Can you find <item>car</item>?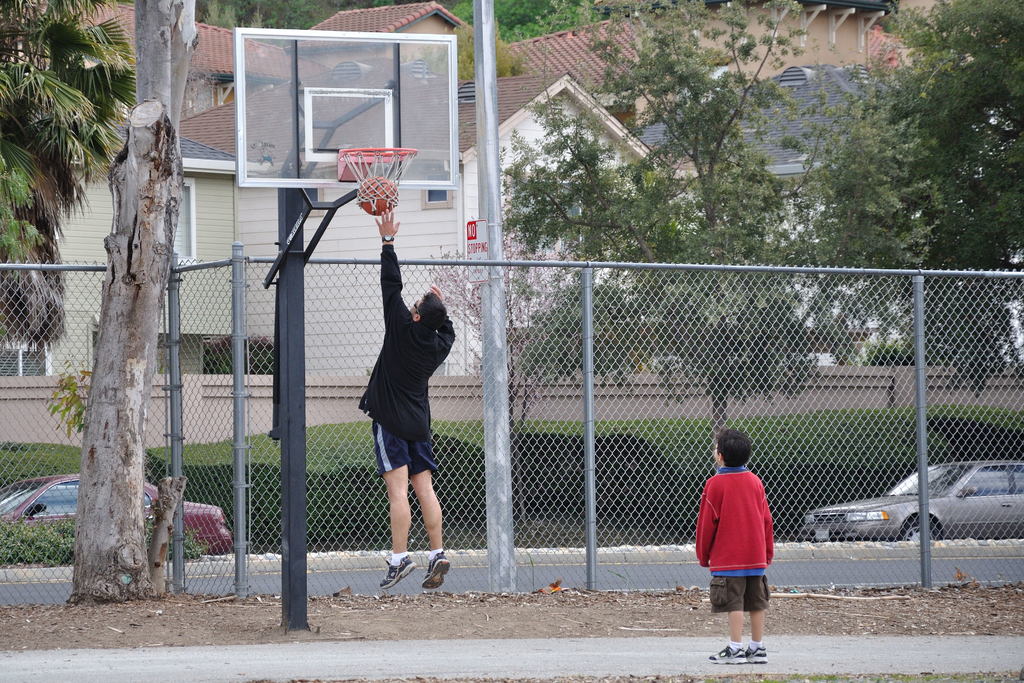
Yes, bounding box: left=0, top=474, right=230, bottom=554.
